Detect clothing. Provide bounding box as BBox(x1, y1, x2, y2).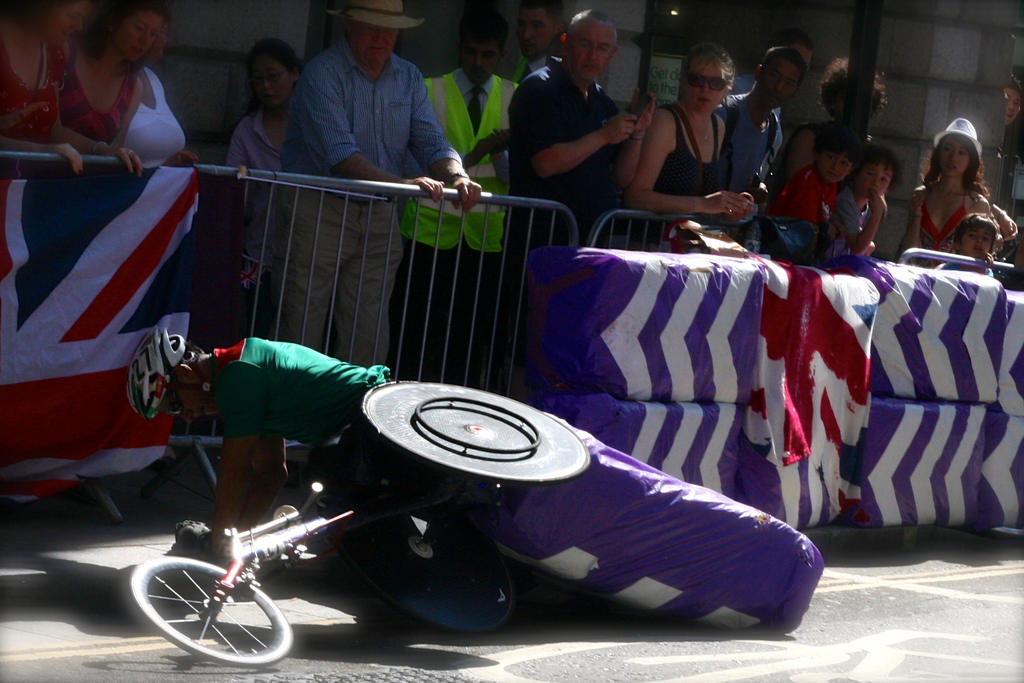
BBox(212, 90, 307, 331).
